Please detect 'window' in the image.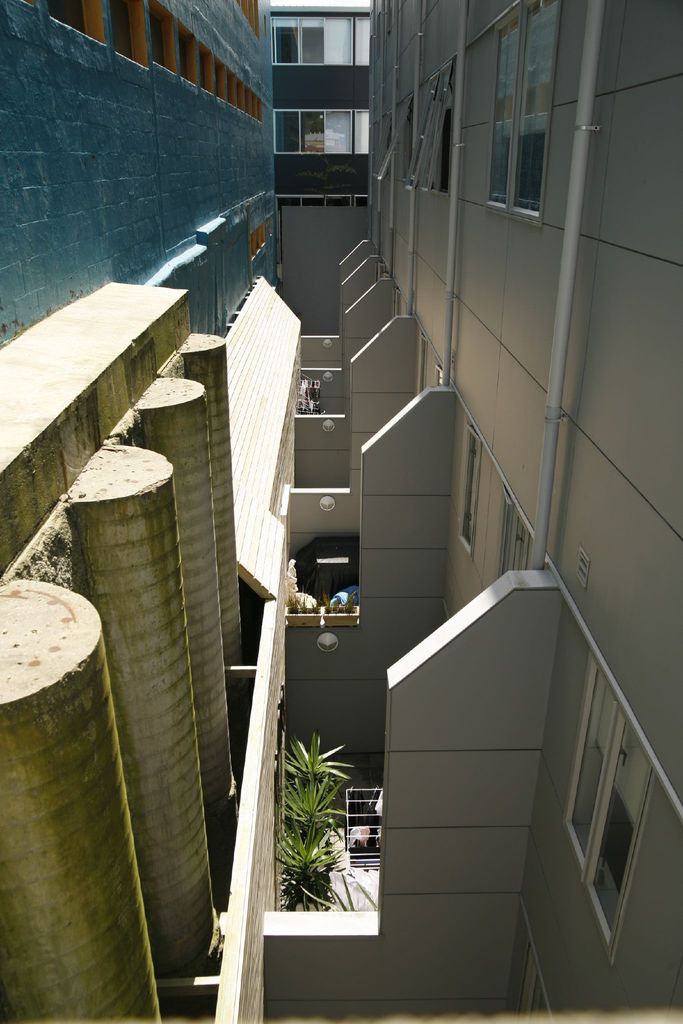
locate(271, 14, 369, 65).
